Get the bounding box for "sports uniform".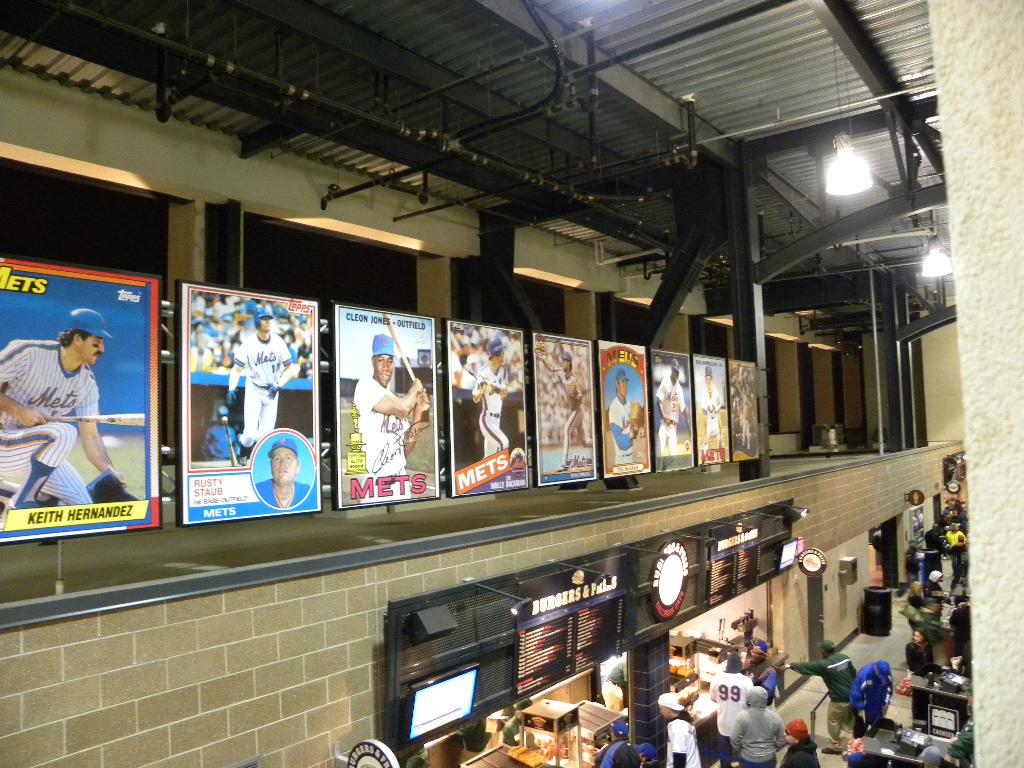
rect(195, 424, 243, 455).
